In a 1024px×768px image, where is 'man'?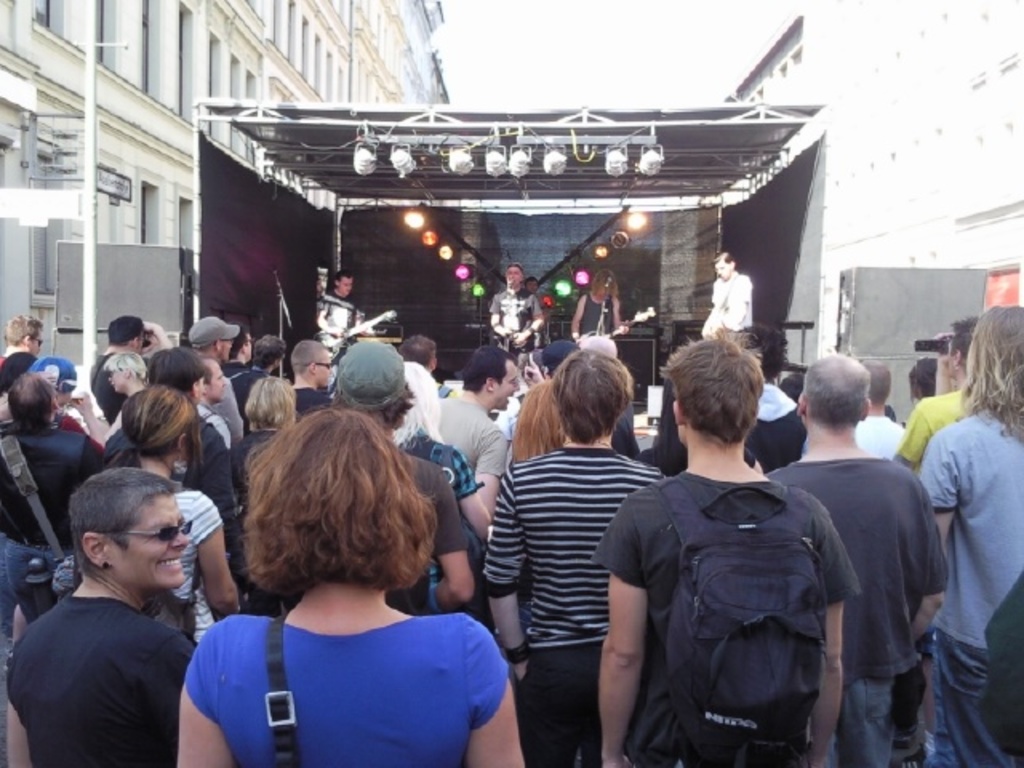
x1=88 y1=307 x2=155 y2=400.
